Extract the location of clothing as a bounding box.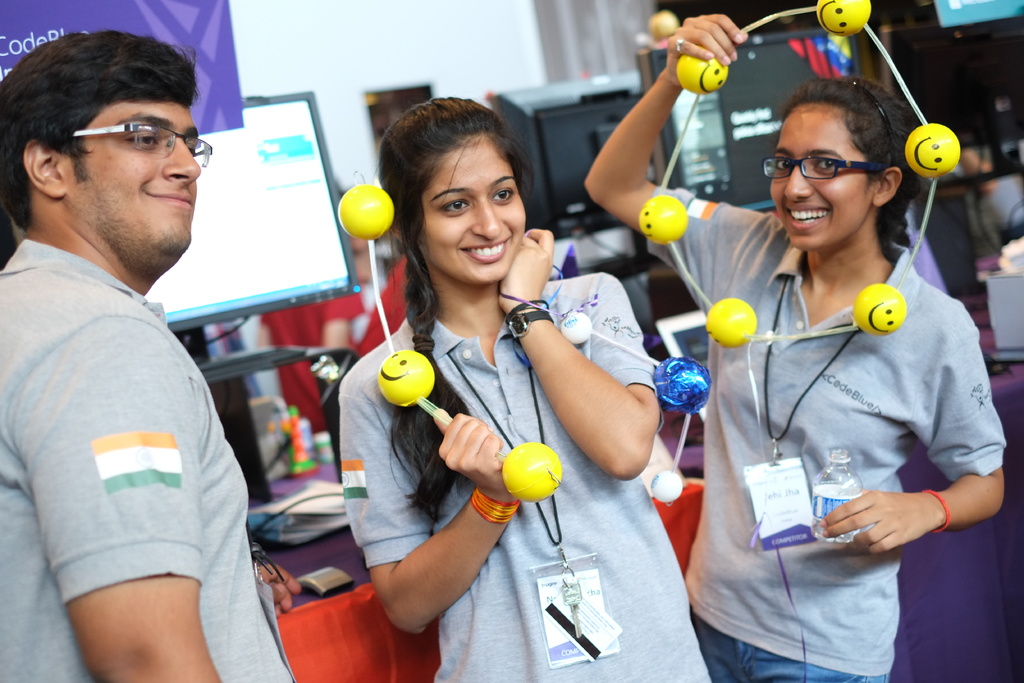
select_region(643, 186, 1002, 682).
